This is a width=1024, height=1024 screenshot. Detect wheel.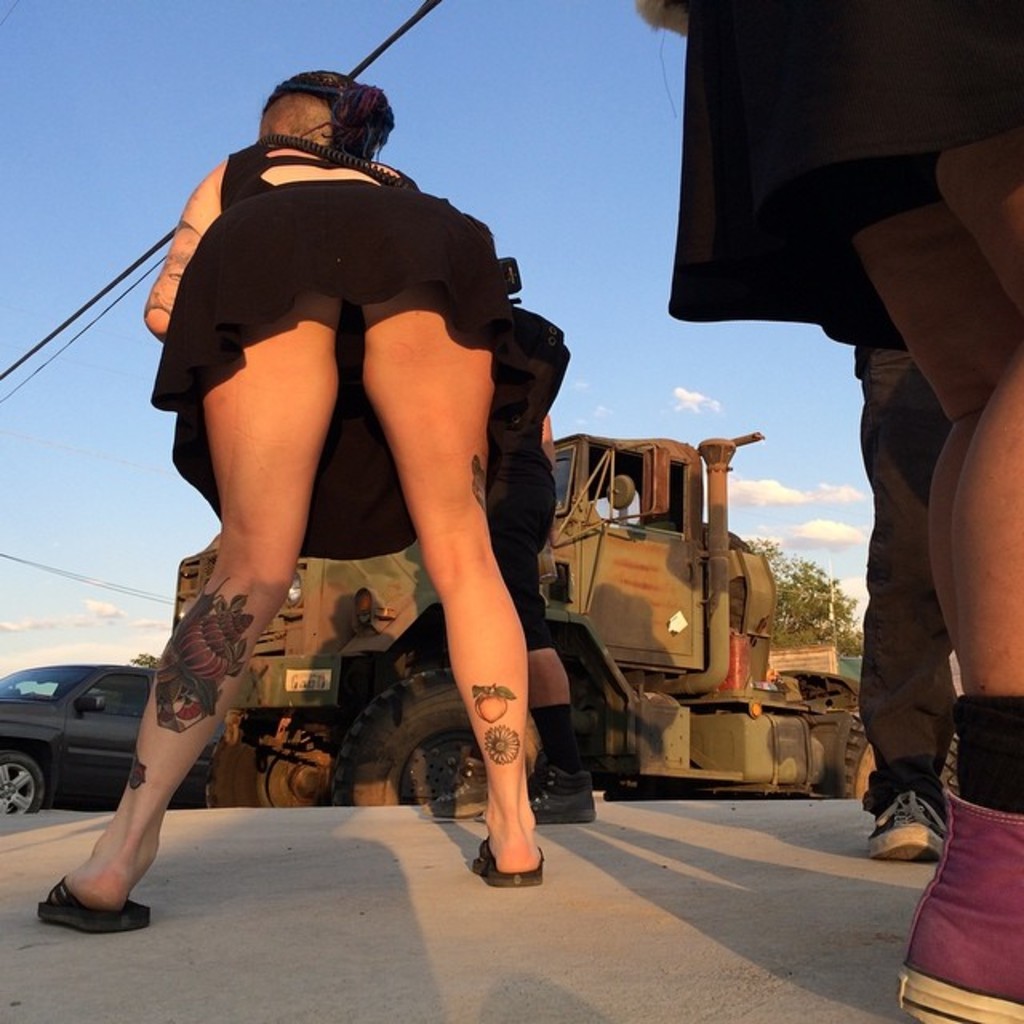
(left=205, top=701, right=354, bottom=802).
